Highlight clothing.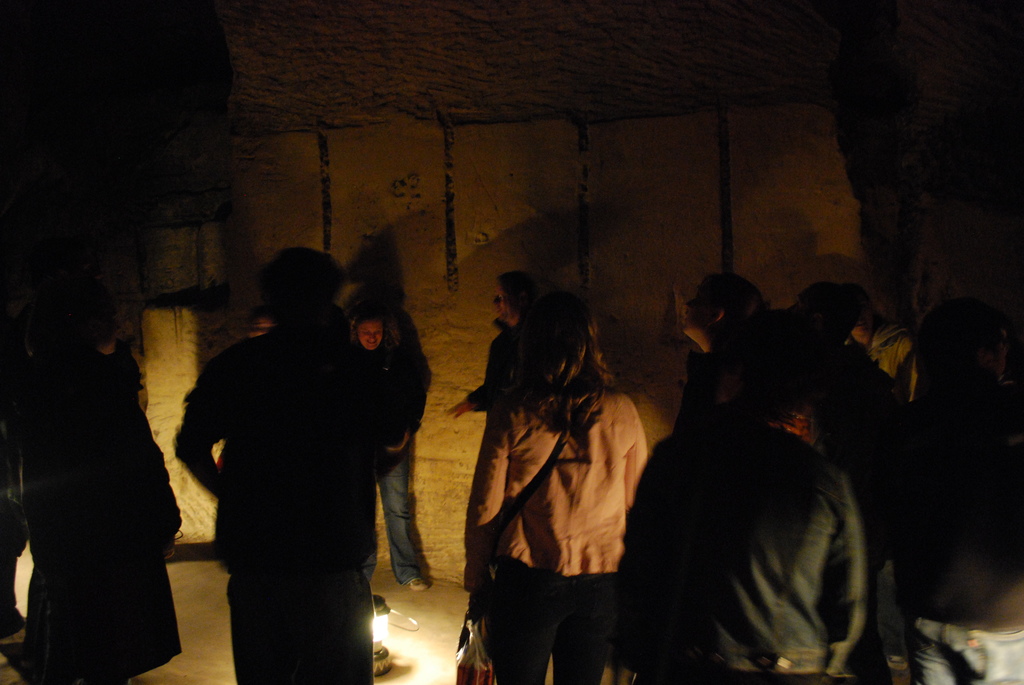
Highlighted region: [454, 331, 528, 524].
